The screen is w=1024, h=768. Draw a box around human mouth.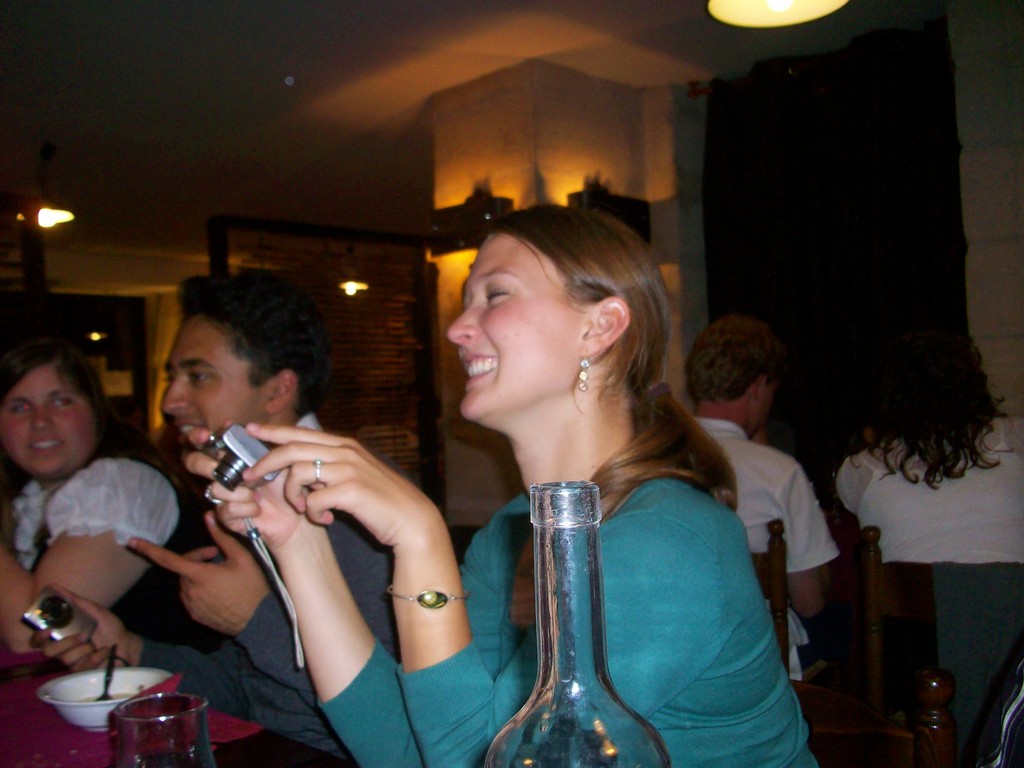
bbox=(173, 420, 204, 442).
